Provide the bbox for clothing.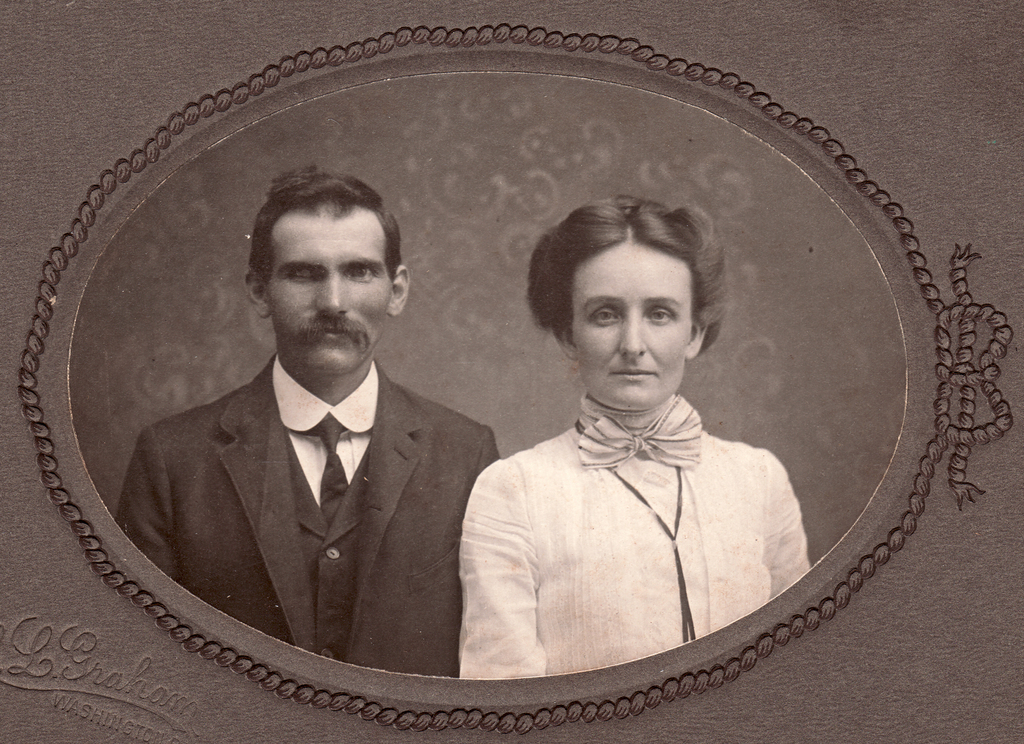
115:341:511:672.
